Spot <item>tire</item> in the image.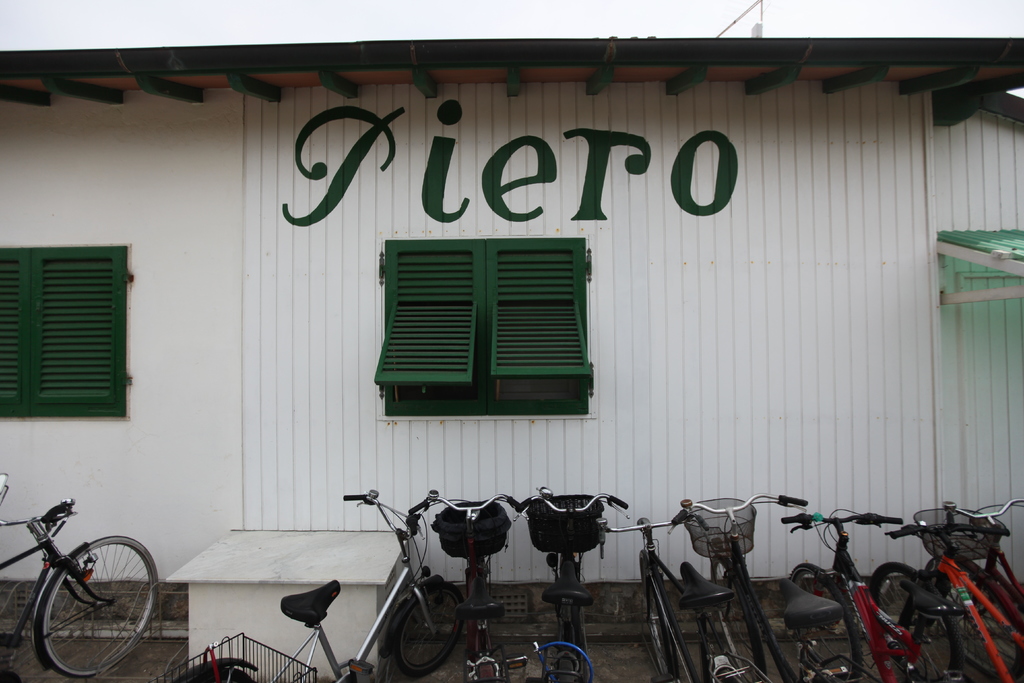
<item>tire</item> found at 637/548/675/682.
